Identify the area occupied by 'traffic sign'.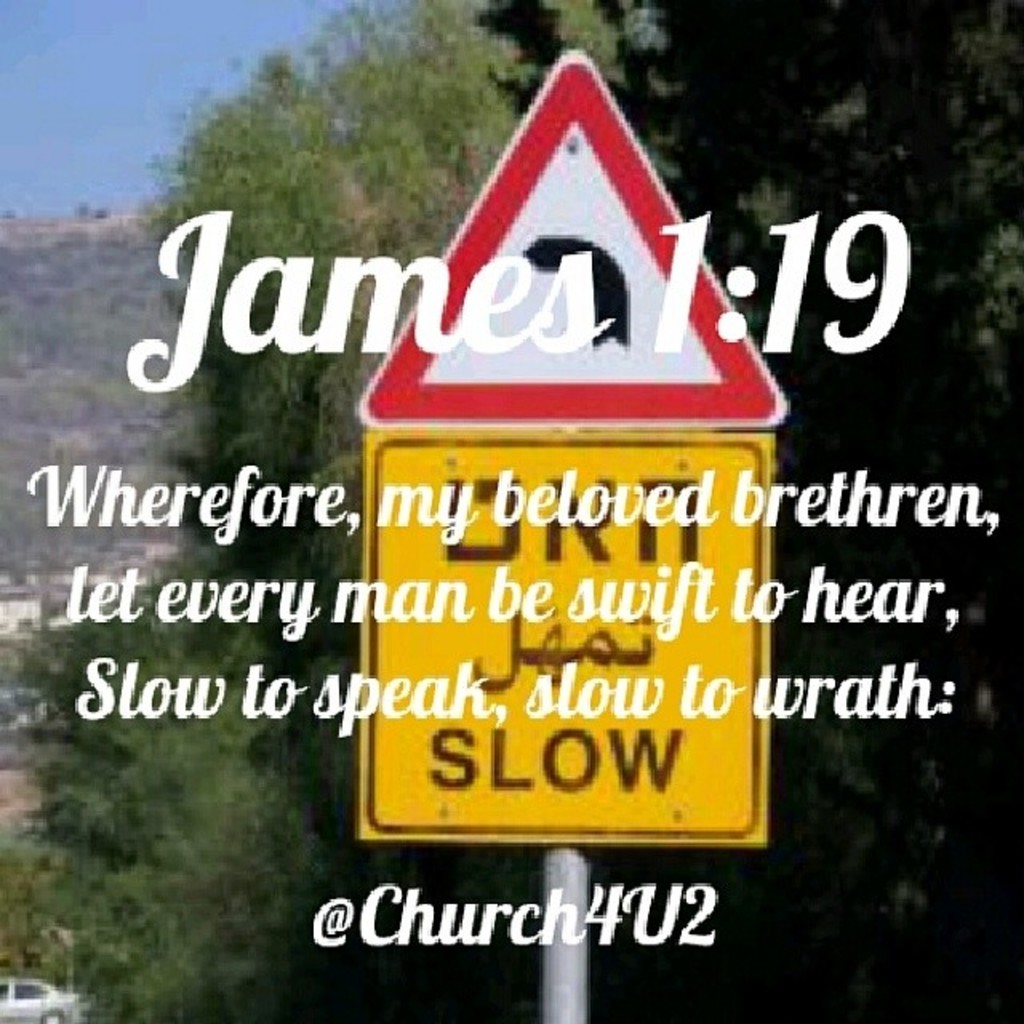
Area: 360:440:771:853.
